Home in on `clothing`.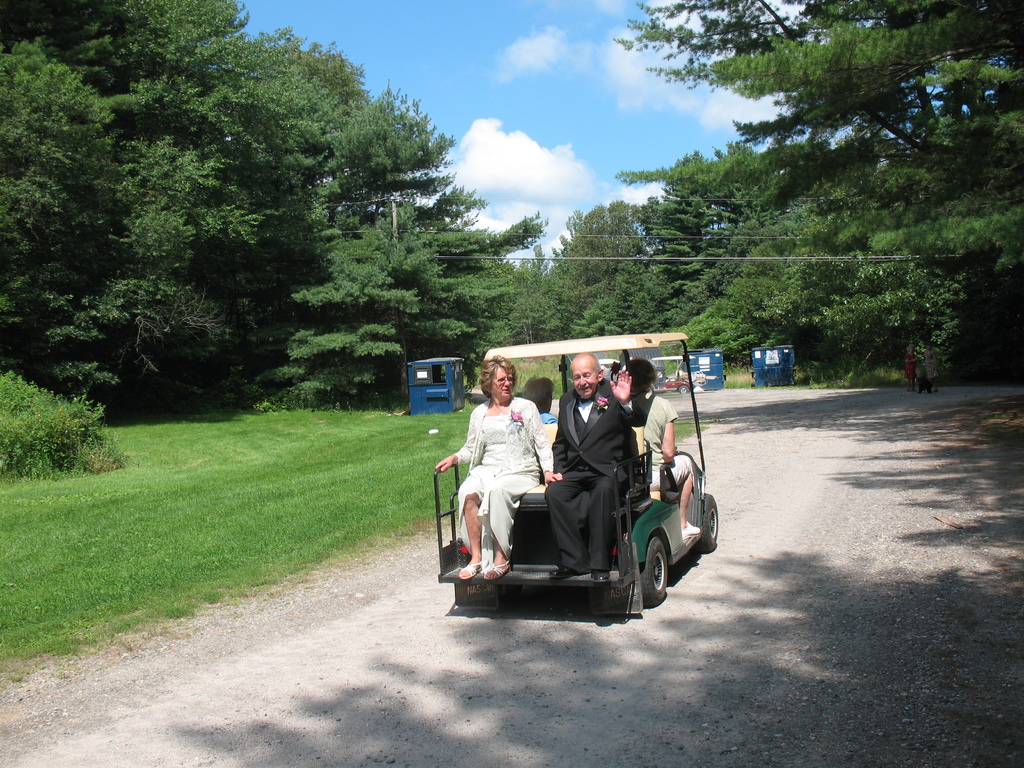
Homed in at (915,363,927,392).
